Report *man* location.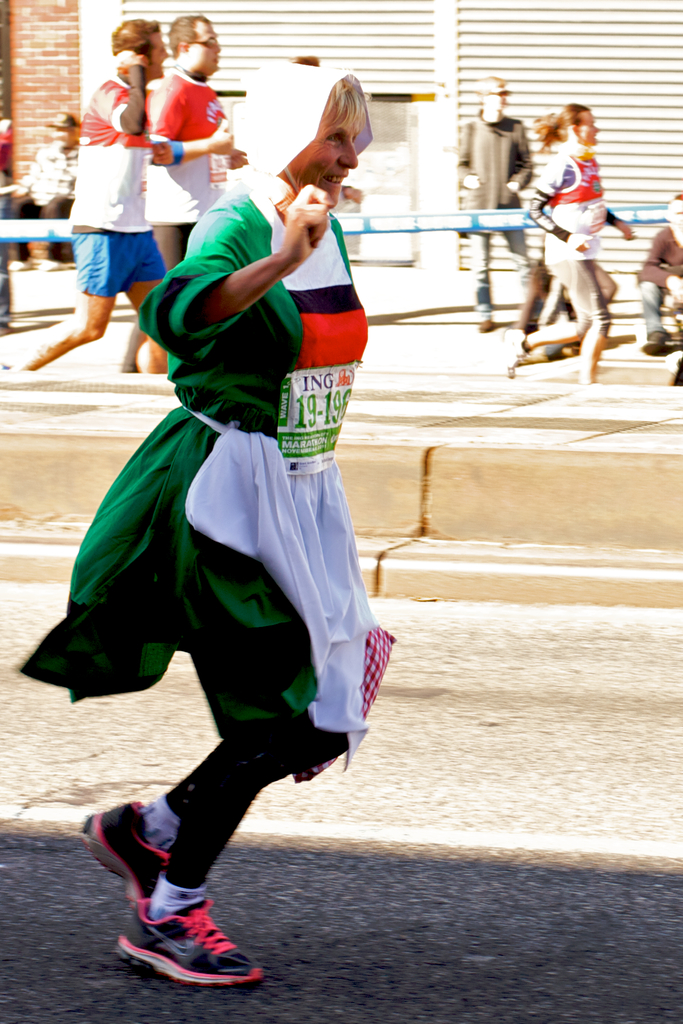
Report: [641, 180, 682, 351].
